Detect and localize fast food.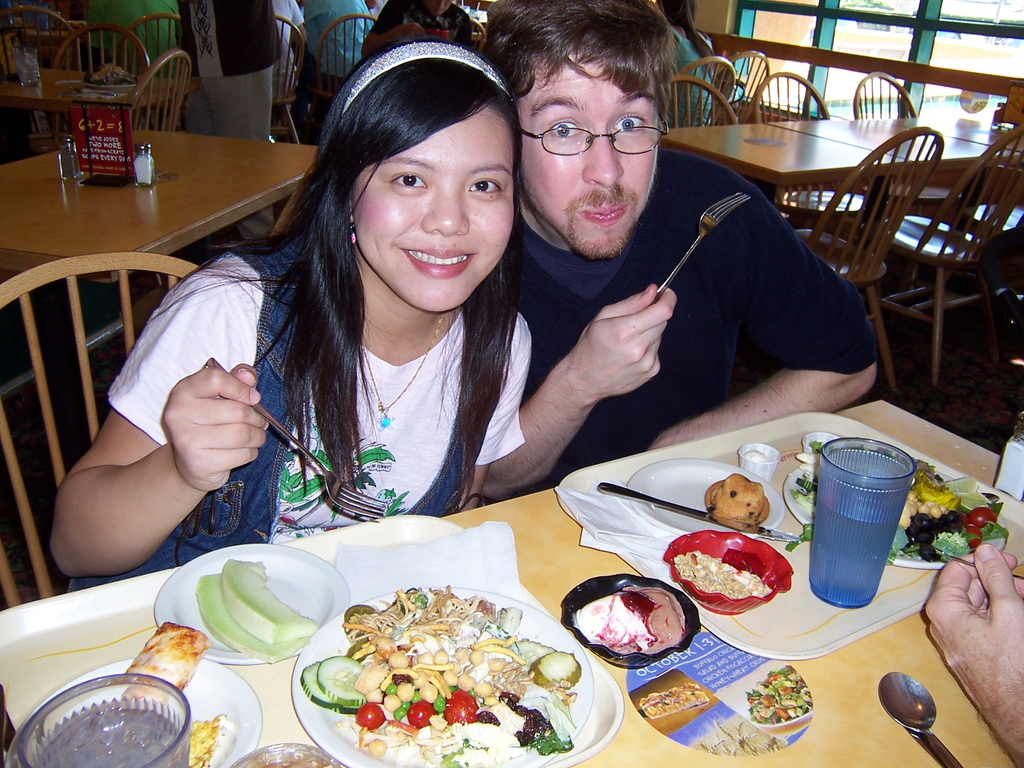
Localized at [319,588,563,758].
